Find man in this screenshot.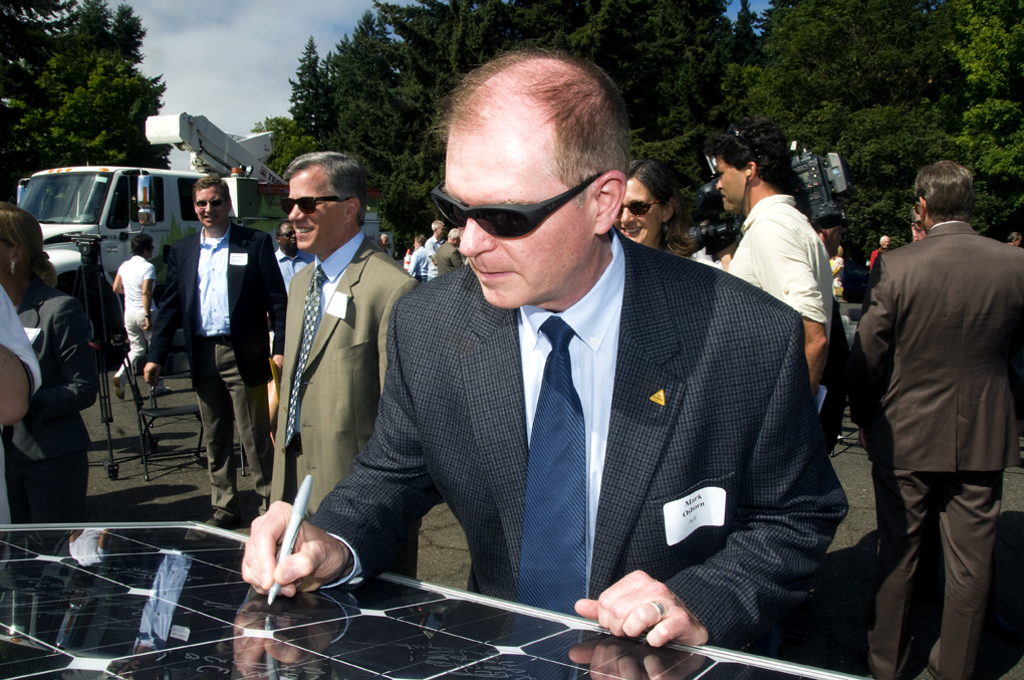
The bounding box for man is <bbox>241, 49, 853, 650</bbox>.
